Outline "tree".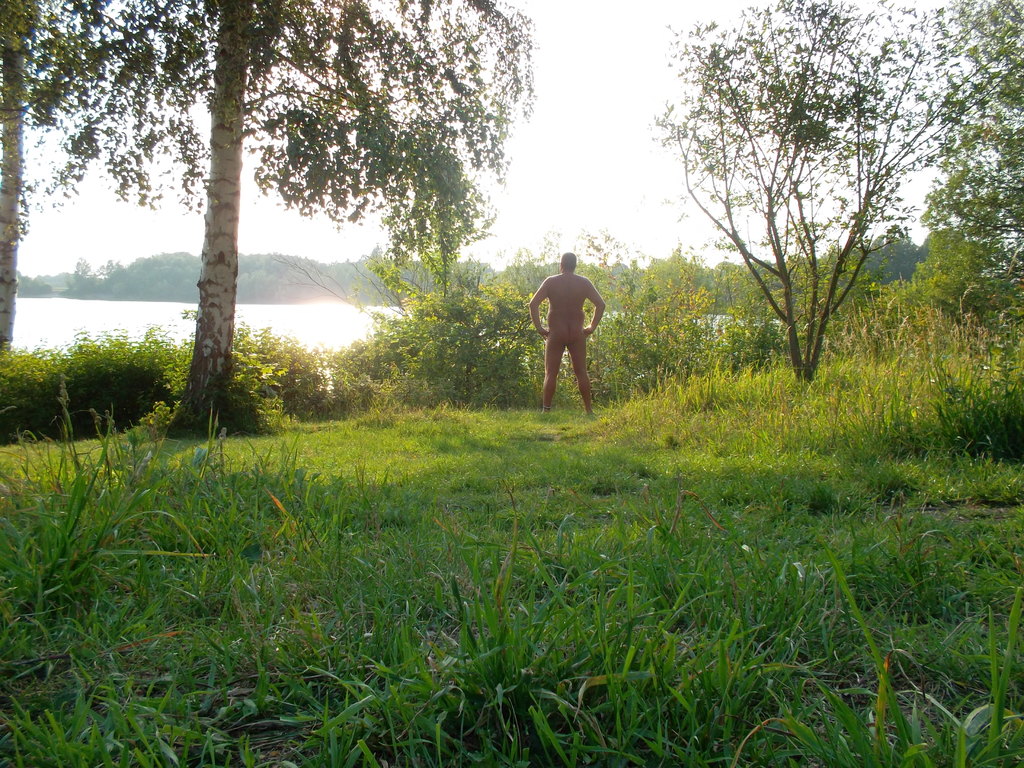
Outline: select_region(0, 0, 44, 353).
